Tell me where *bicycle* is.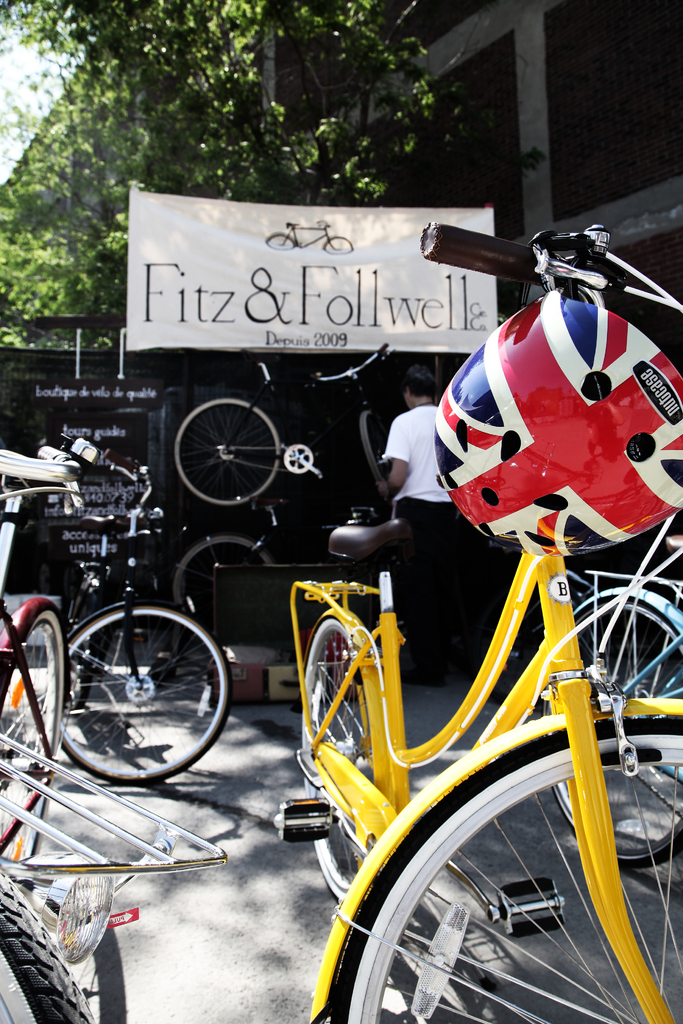
*bicycle* is at box(40, 445, 231, 794).
